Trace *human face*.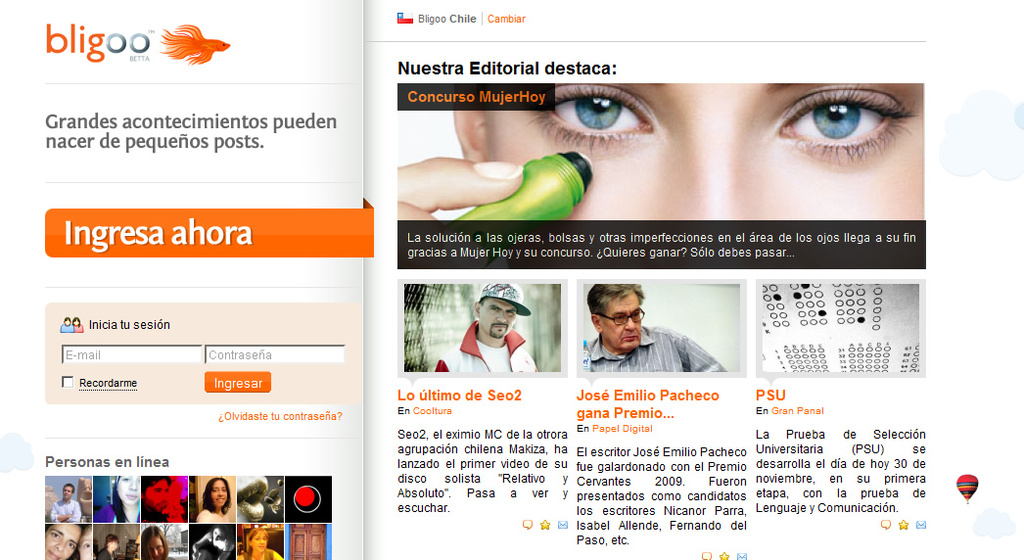
Traced to region(211, 475, 233, 508).
